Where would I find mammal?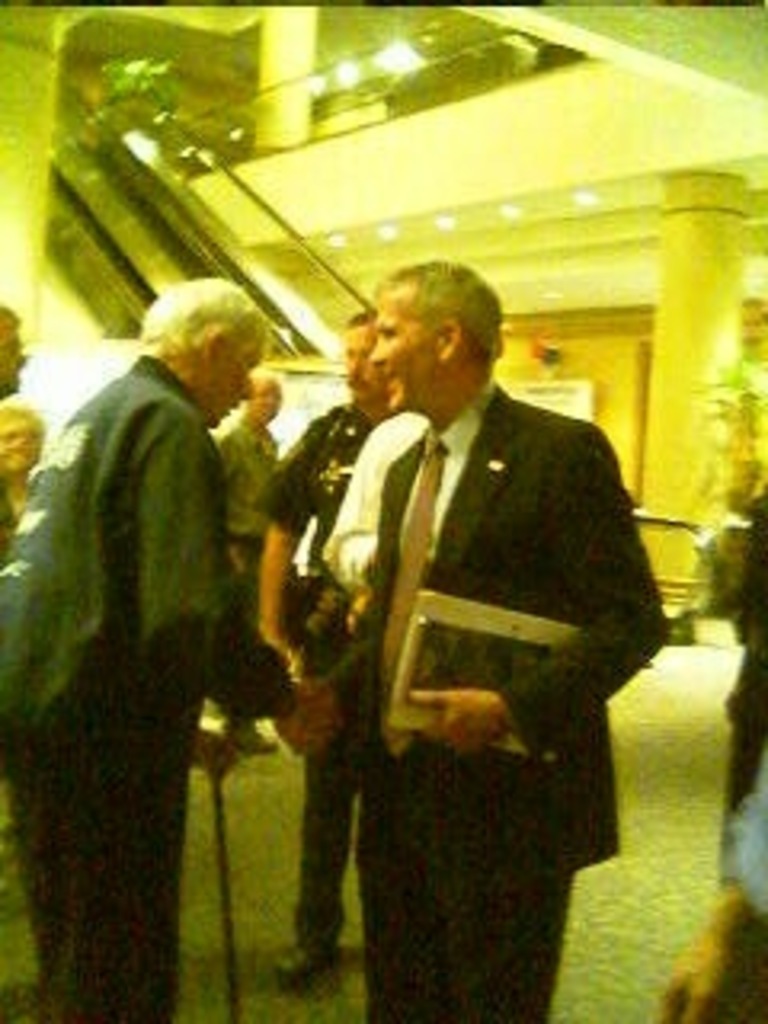
At {"left": 218, "top": 374, "right": 288, "bottom": 755}.
